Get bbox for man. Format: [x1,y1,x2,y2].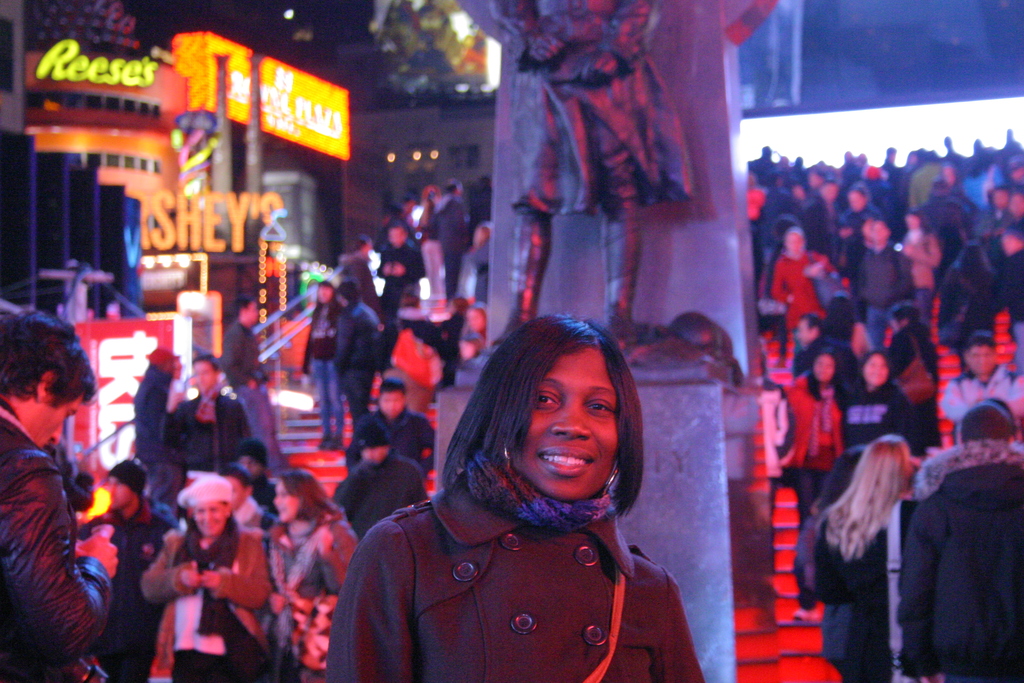
[337,278,383,424].
